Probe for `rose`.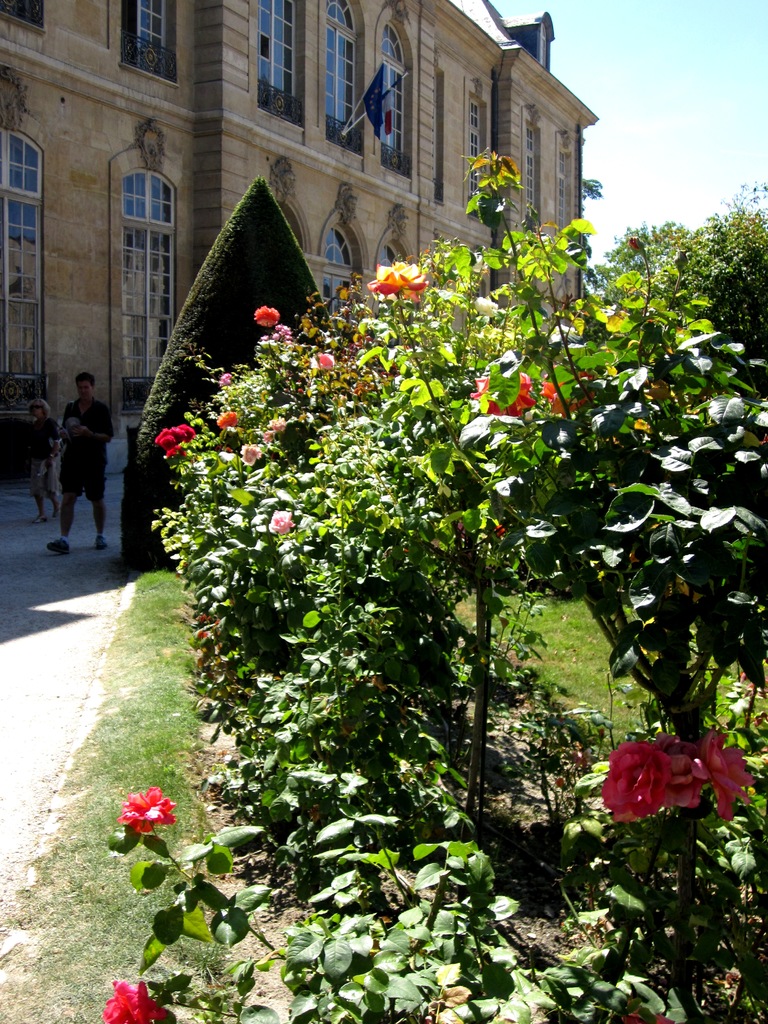
Probe result: [x1=696, y1=729, x2=755, y2=822].
